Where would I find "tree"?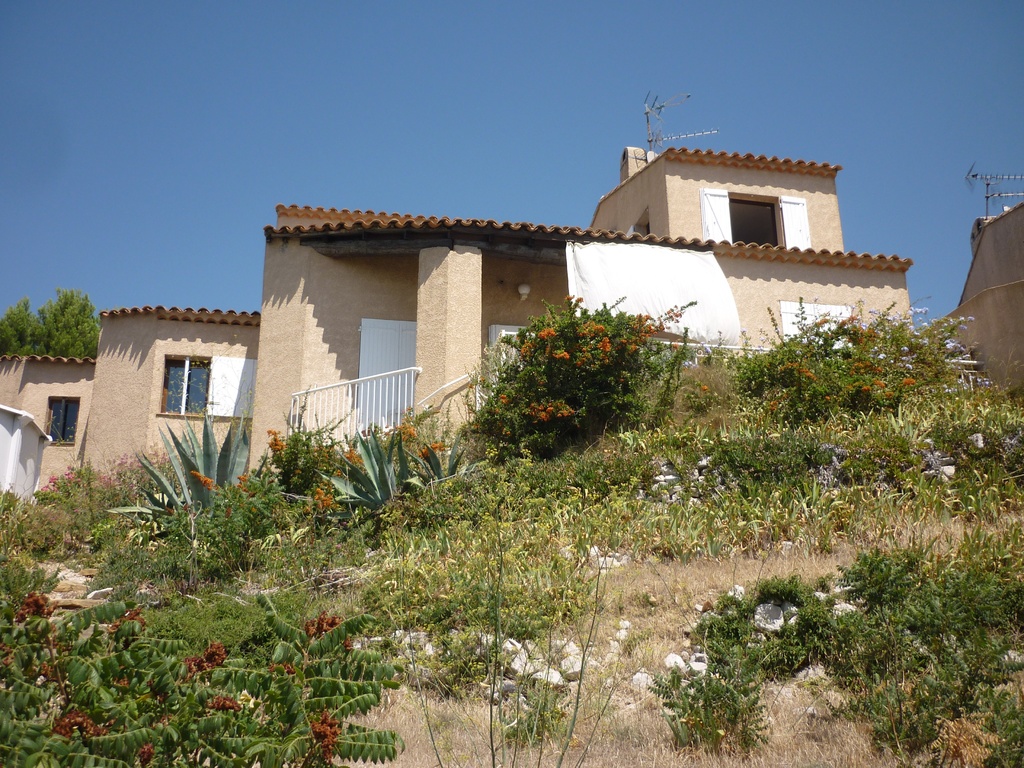
At detection(0, 589, 317, 767).
